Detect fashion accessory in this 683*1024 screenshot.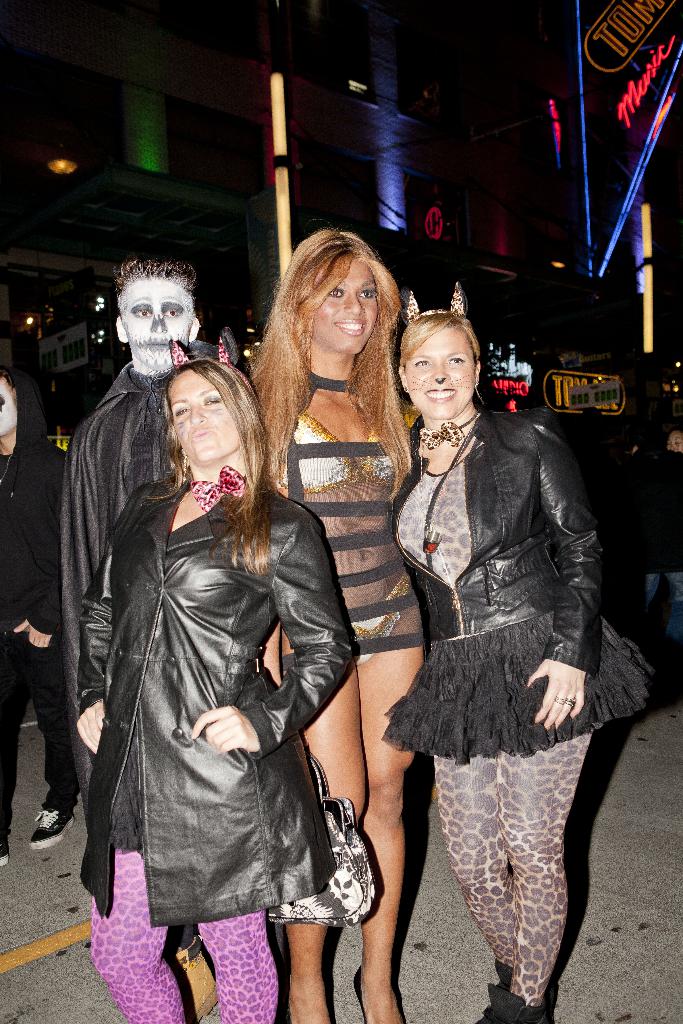
Detection: region(470, 380, 481, 391).
